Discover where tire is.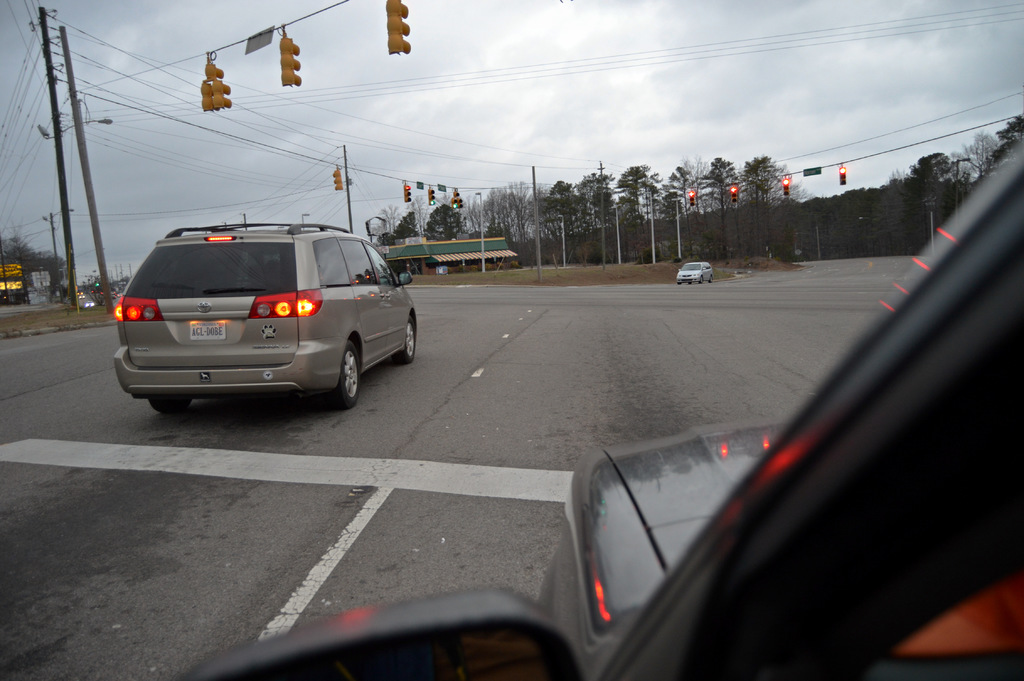
Discovered at select_region(390, 316, 418, 364).
